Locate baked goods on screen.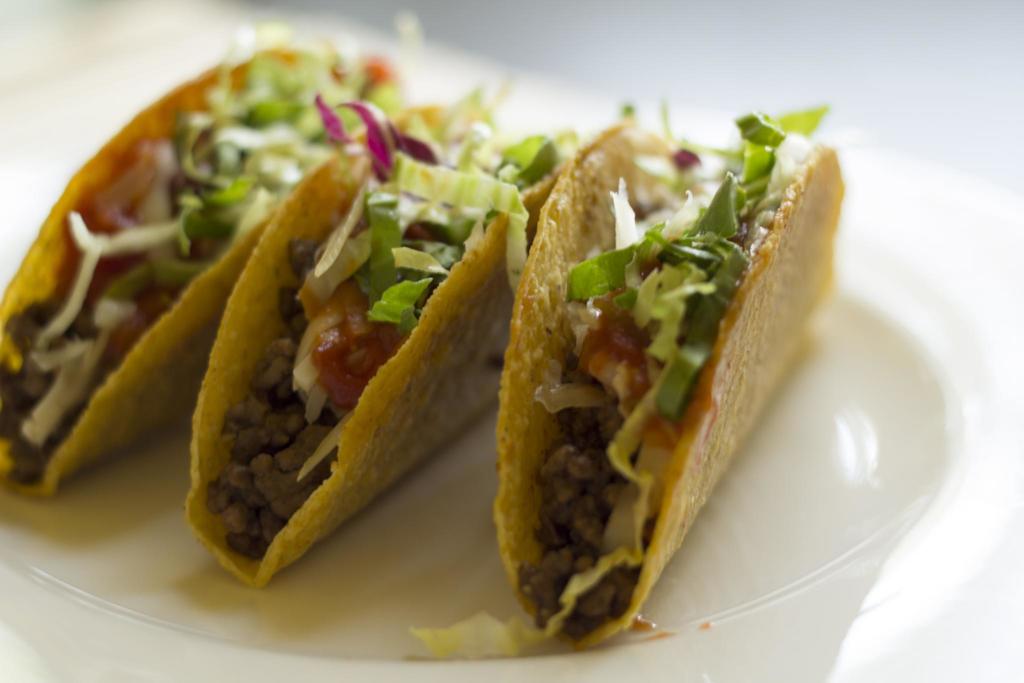
On screen at bbox(408, 104, 834, 648).
